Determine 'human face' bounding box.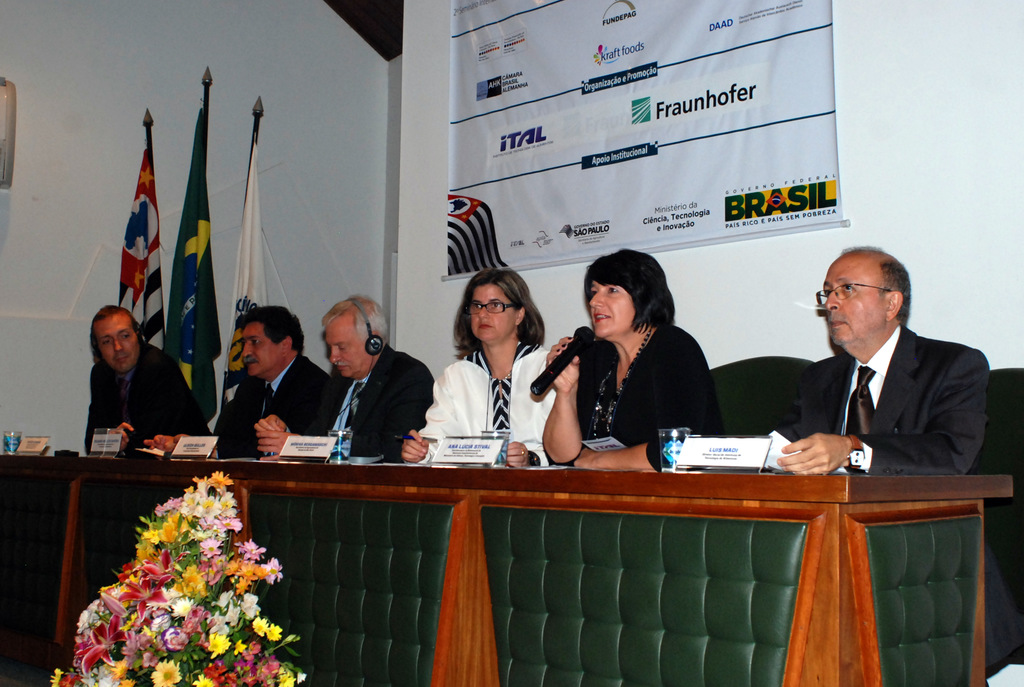
Determined: detection(470, 284, 518, 342).
